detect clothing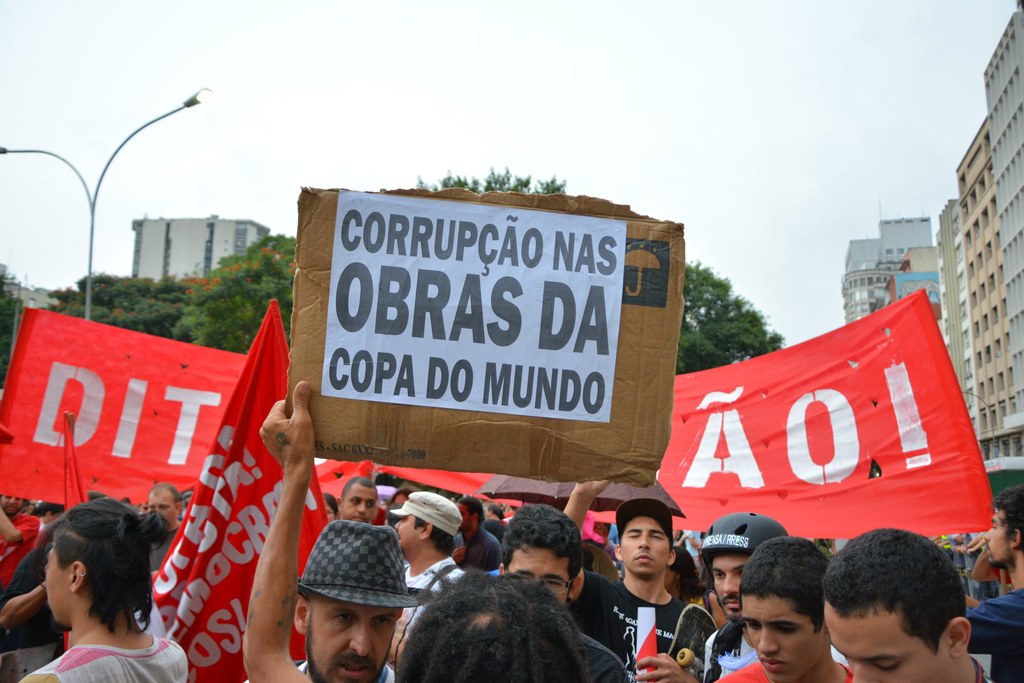
BBox(578, 628, 632, 682)
